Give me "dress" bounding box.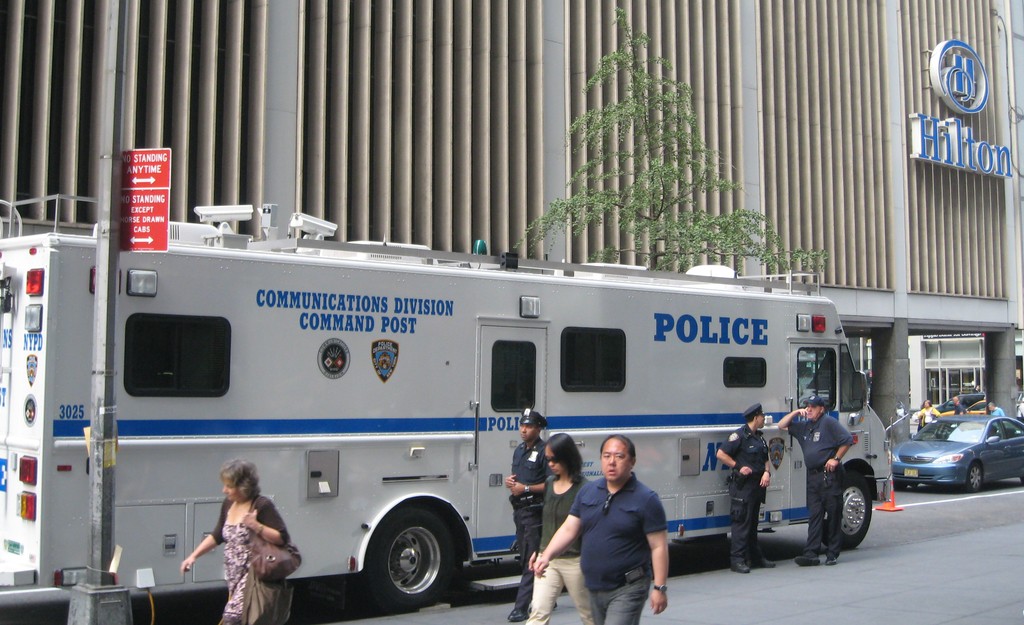
[220,523,249,624].
